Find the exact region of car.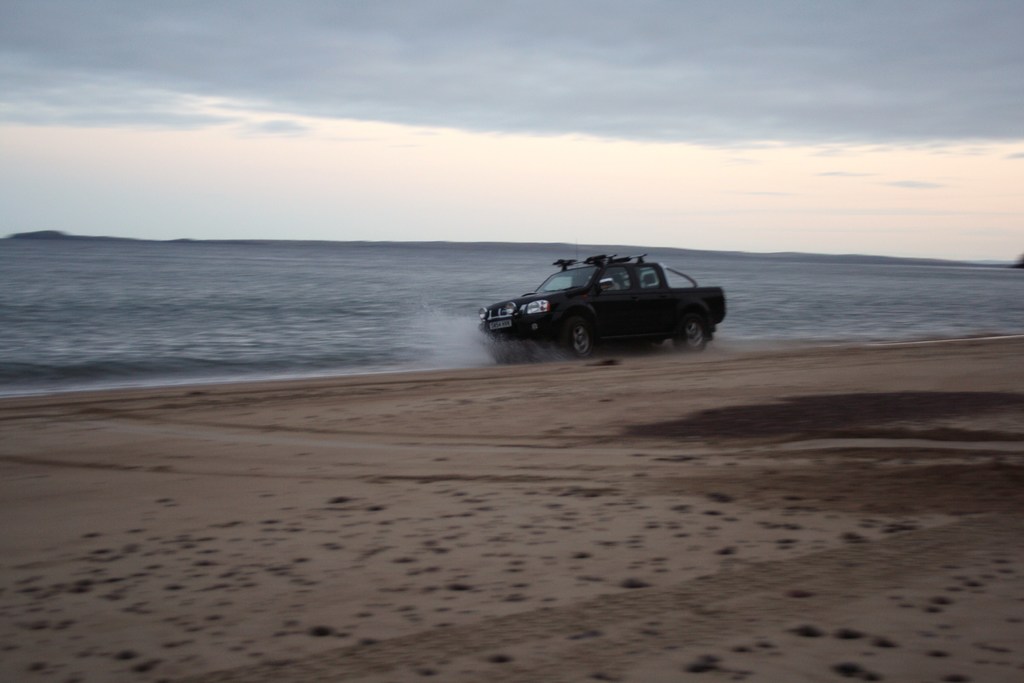
Exact region: box(477, 247, 732, 361).
